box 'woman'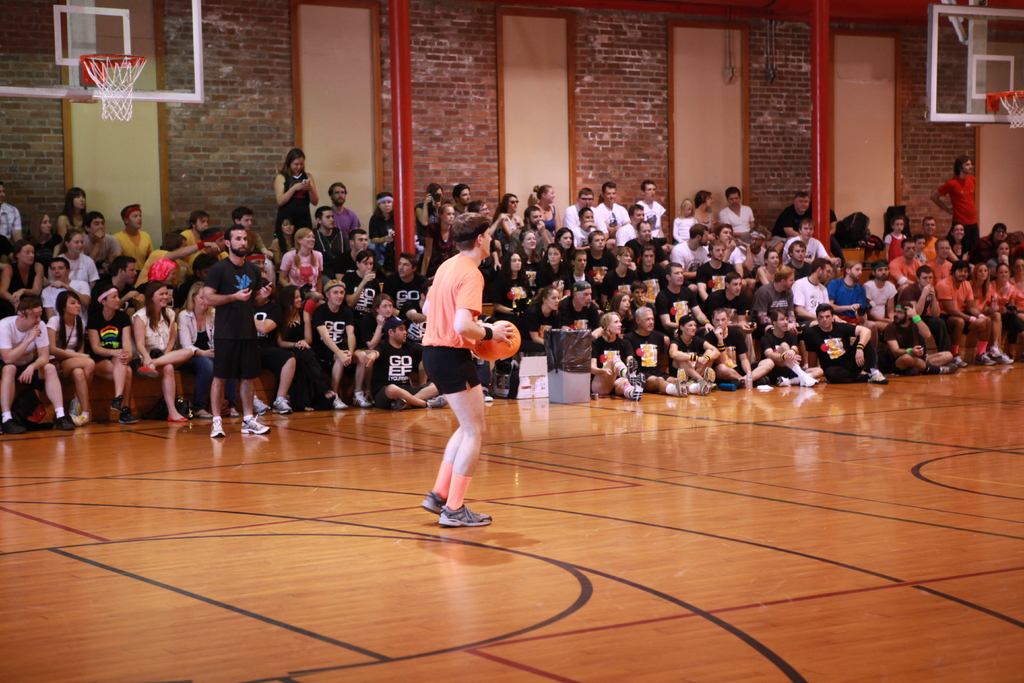
271,147,318,228
